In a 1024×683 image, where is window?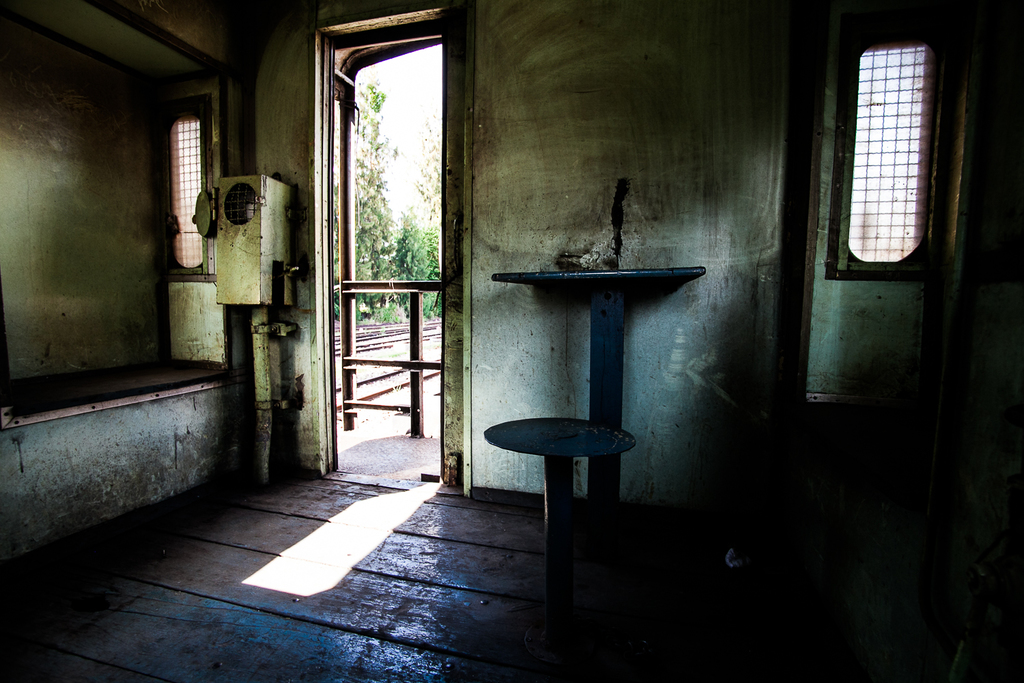
Rect(162, 92, 222, 282).
